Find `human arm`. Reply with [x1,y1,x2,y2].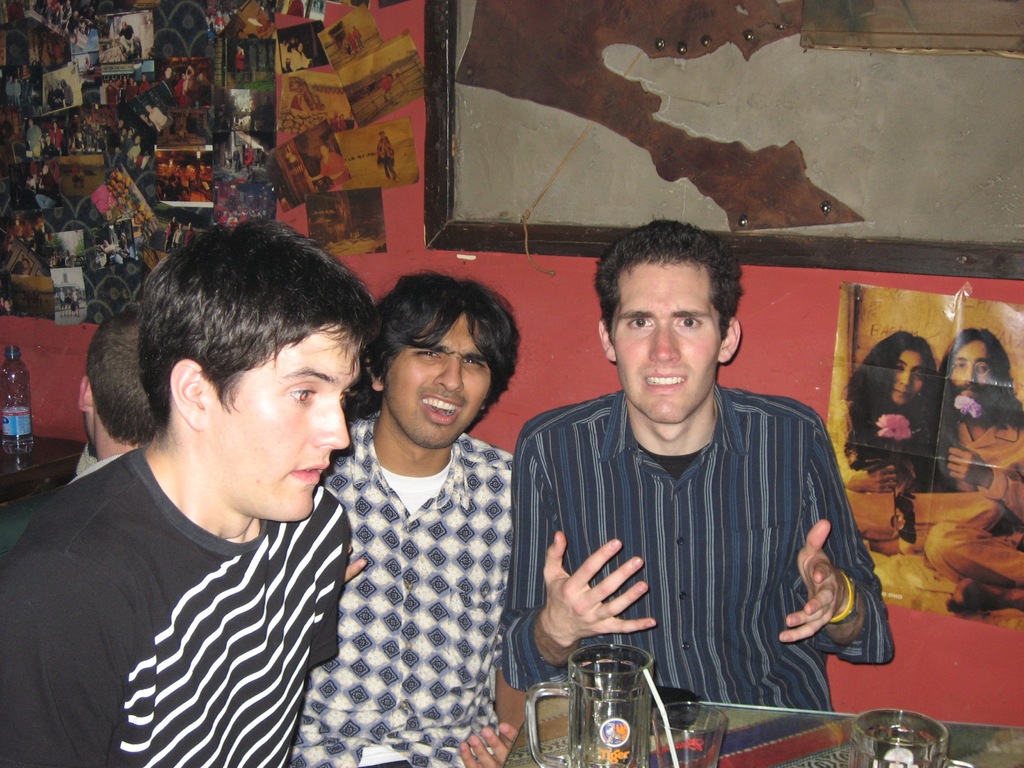
[776,413,888,641].
